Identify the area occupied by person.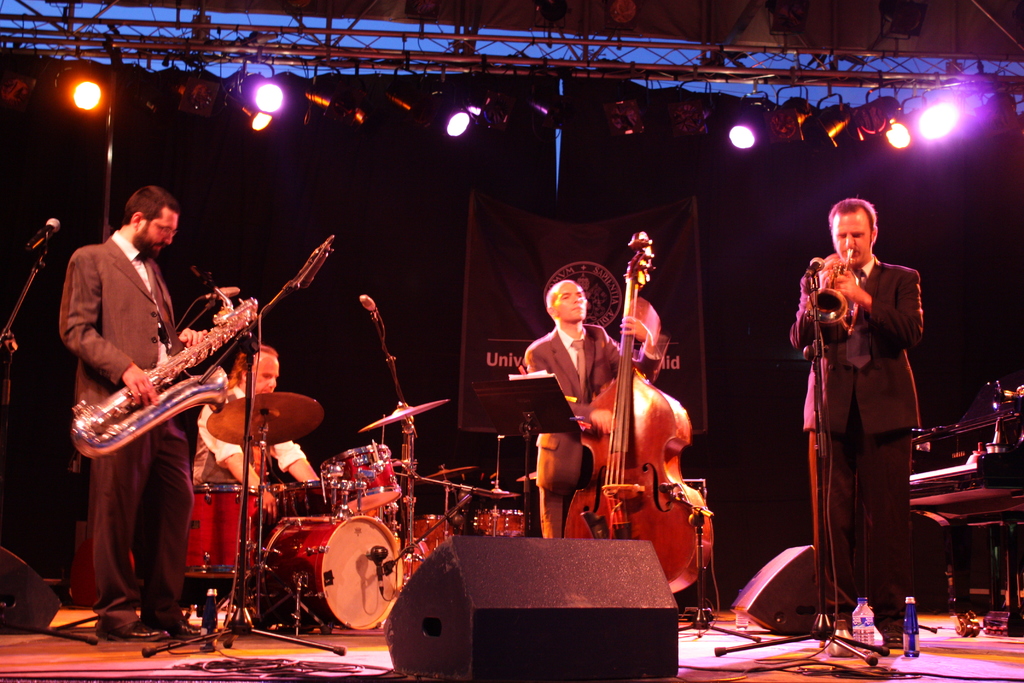
Area: 522 277 664 538.
